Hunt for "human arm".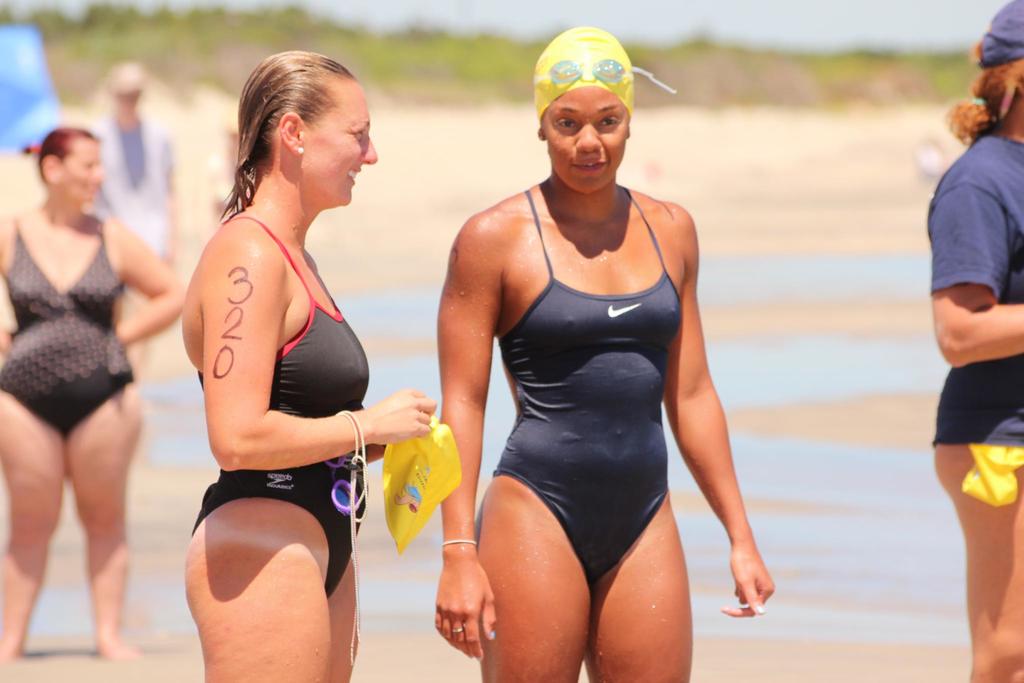
Hunted down at BBox(649, 205, 774, 636).
